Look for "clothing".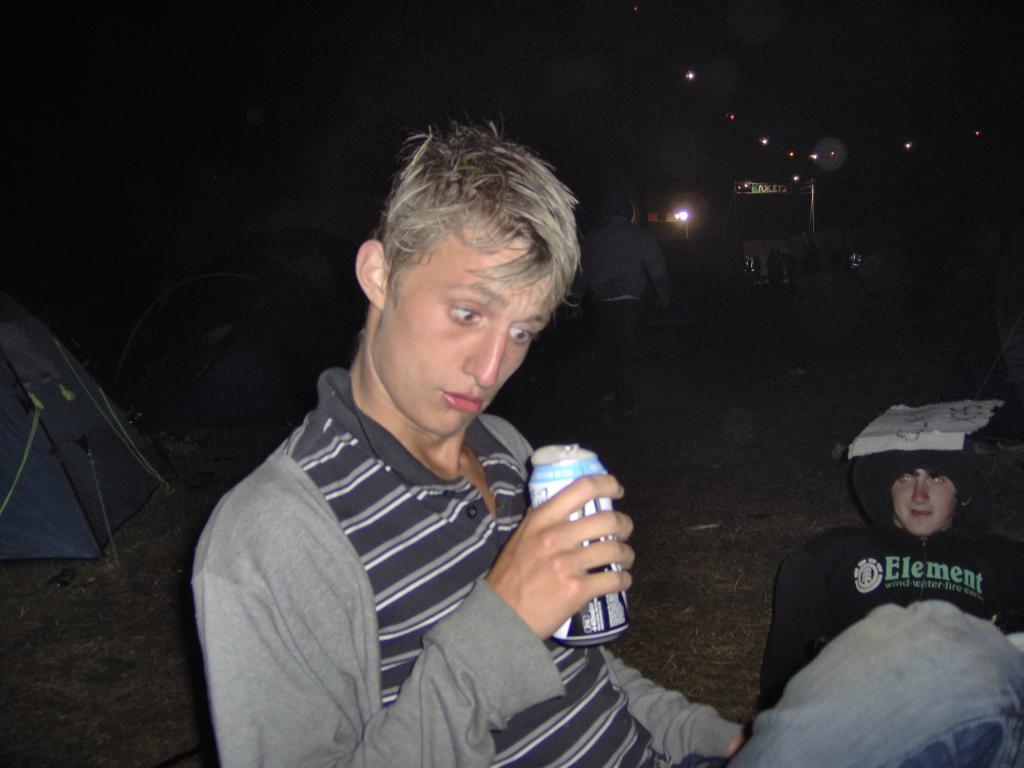
Found: 582:214:680:395.
